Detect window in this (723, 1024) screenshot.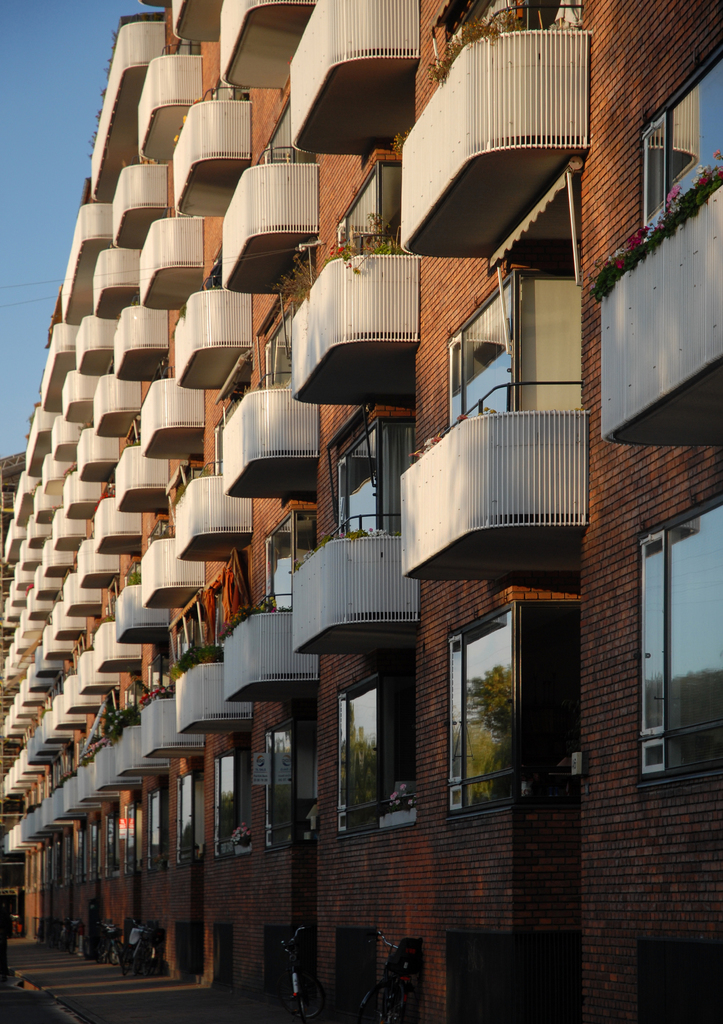
Detection: rect(263, 509, 318, 617).
